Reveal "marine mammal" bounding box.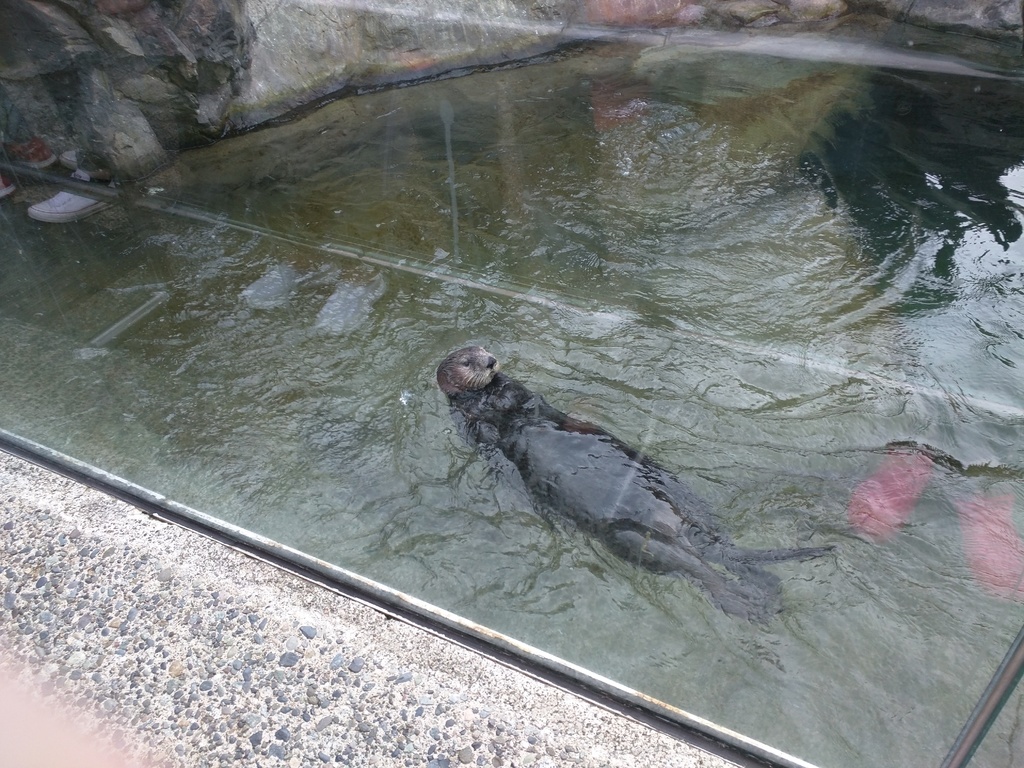
Revealed: 418,332,776,617.
